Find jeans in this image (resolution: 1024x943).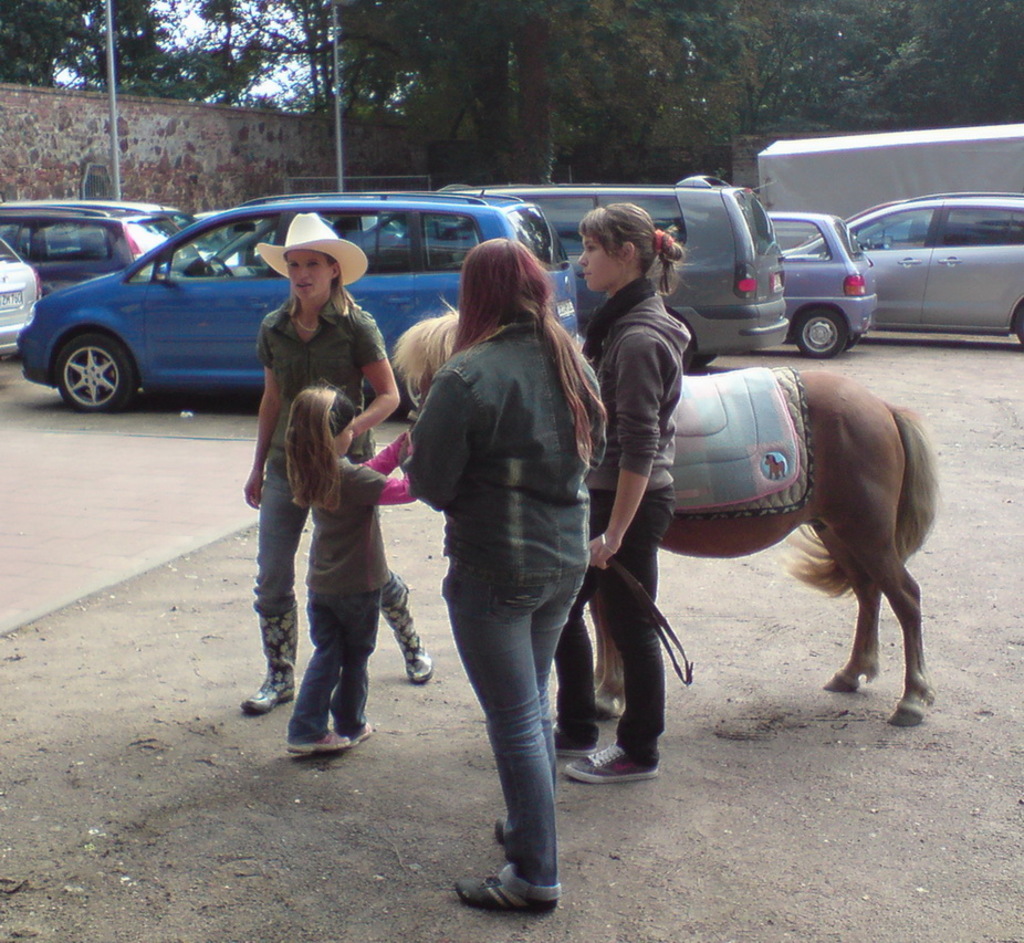
[248,462,410,616].
